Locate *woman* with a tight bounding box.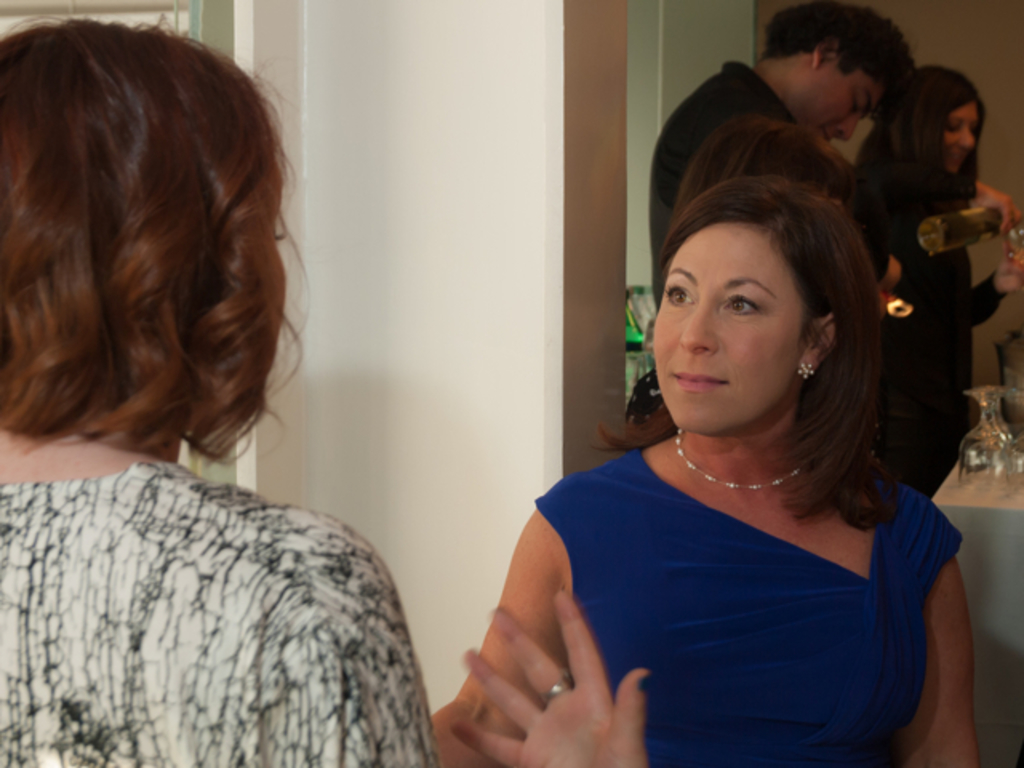
(845,66,1022,504).
